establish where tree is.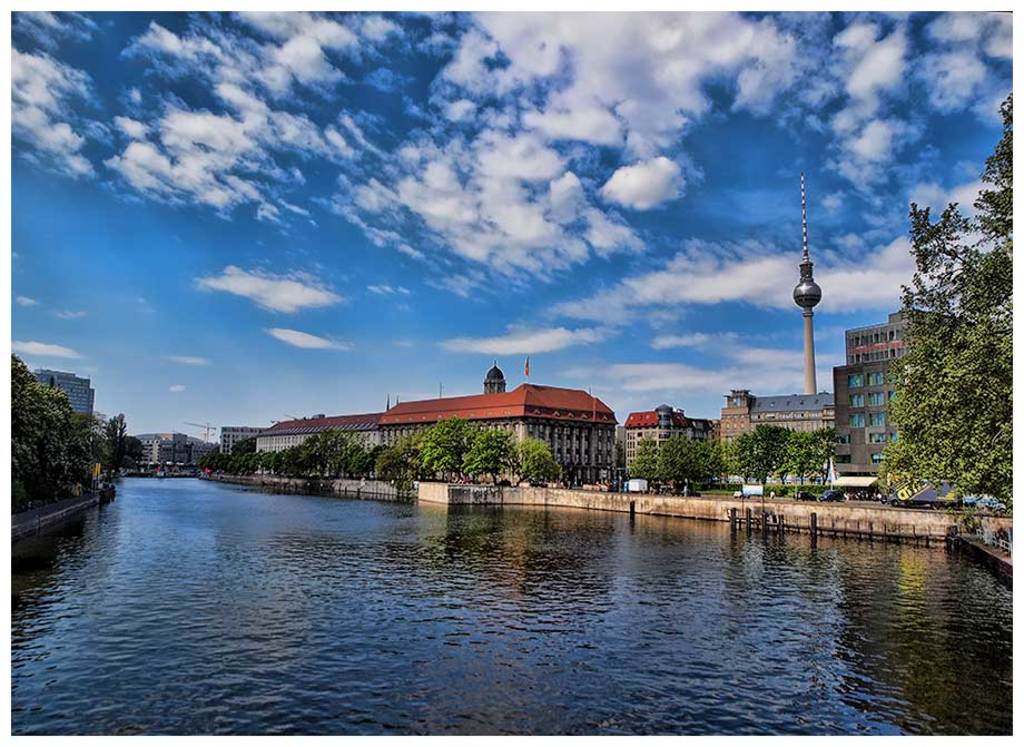
Established at [416, 412, 552, 485].
